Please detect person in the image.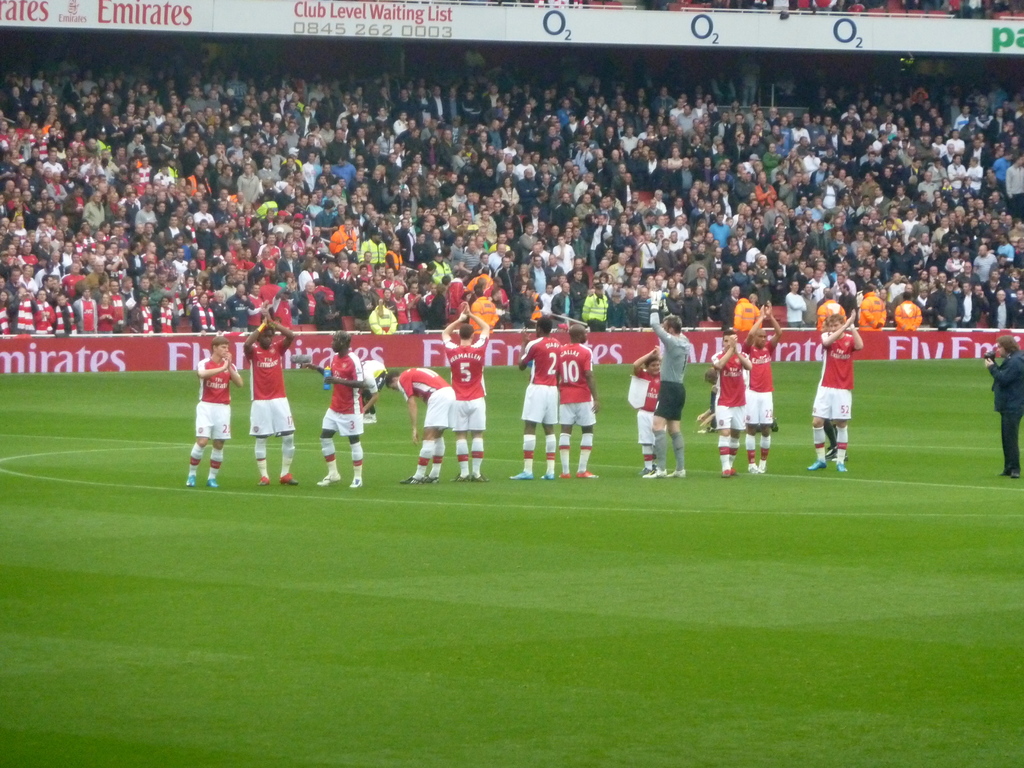
<region>358, 361, 386, 423</region>.
